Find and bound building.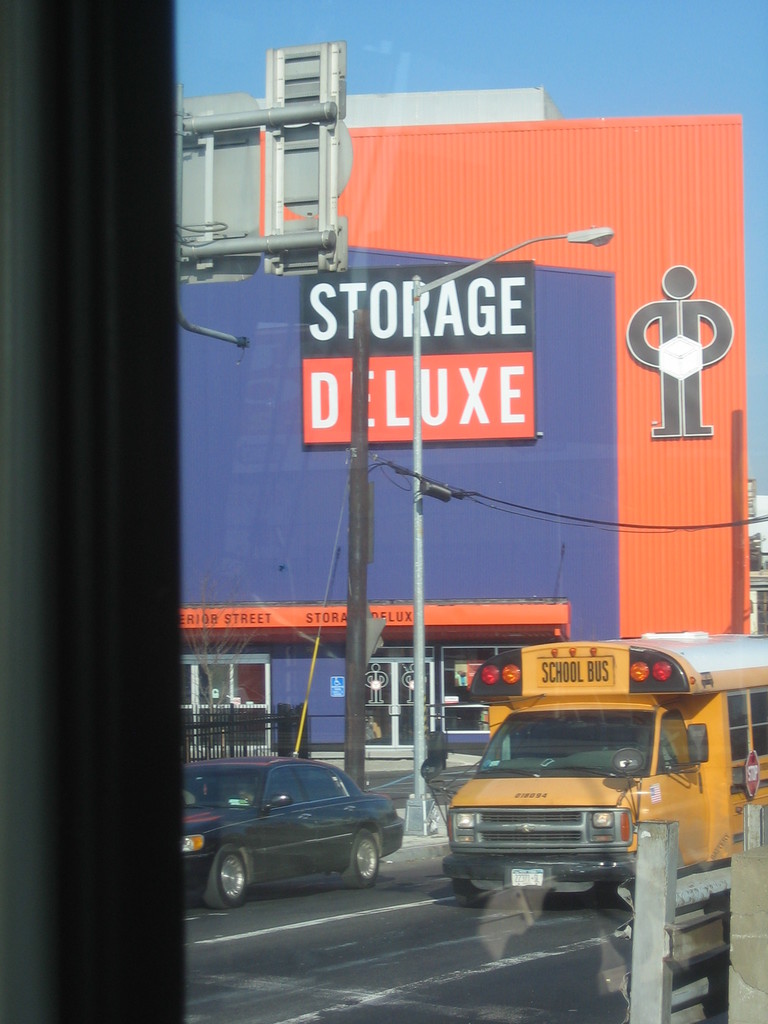
Bound: region(175, 42, 750, 757).
